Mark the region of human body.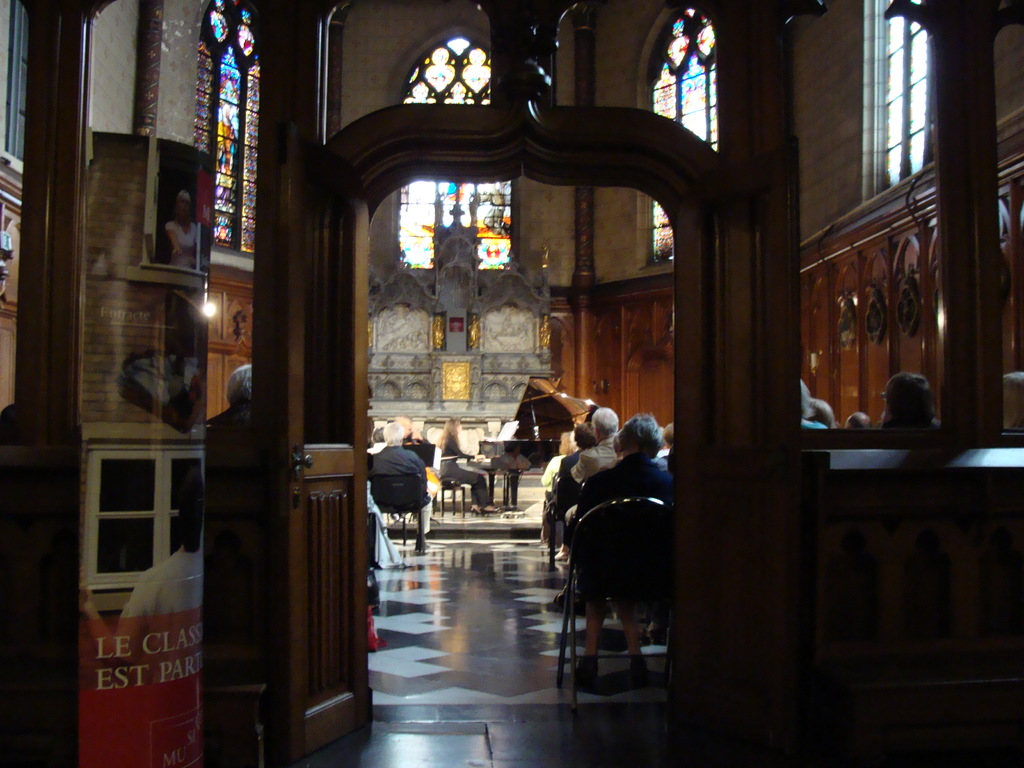
Region: [576, 405, 673, 705].
